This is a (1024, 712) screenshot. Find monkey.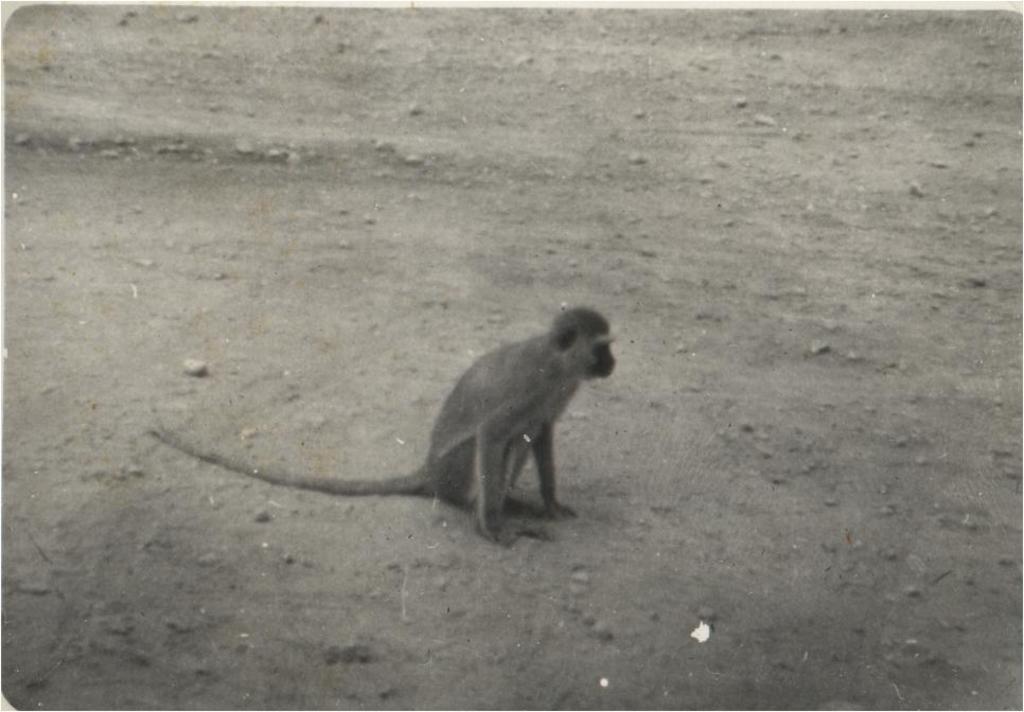
Bounding box: x1=162, y1=318, x2=600, y2=553.
